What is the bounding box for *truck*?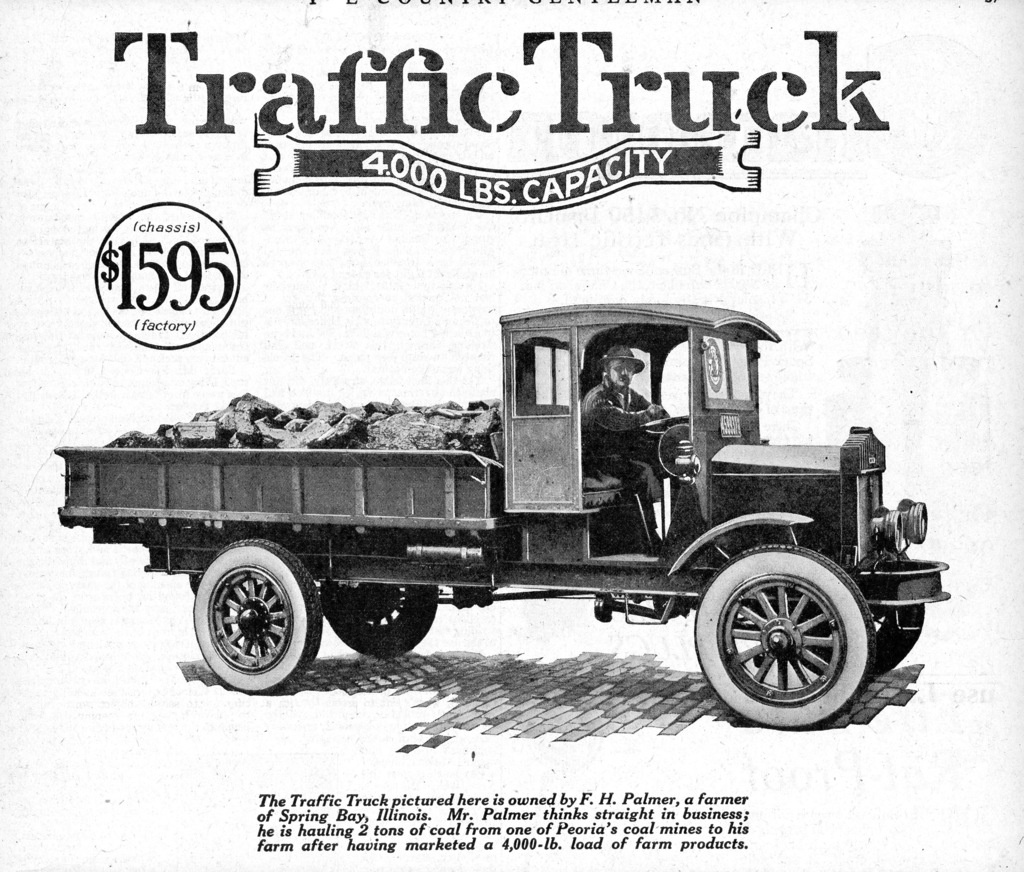
box(60, 302, 928, 707).
